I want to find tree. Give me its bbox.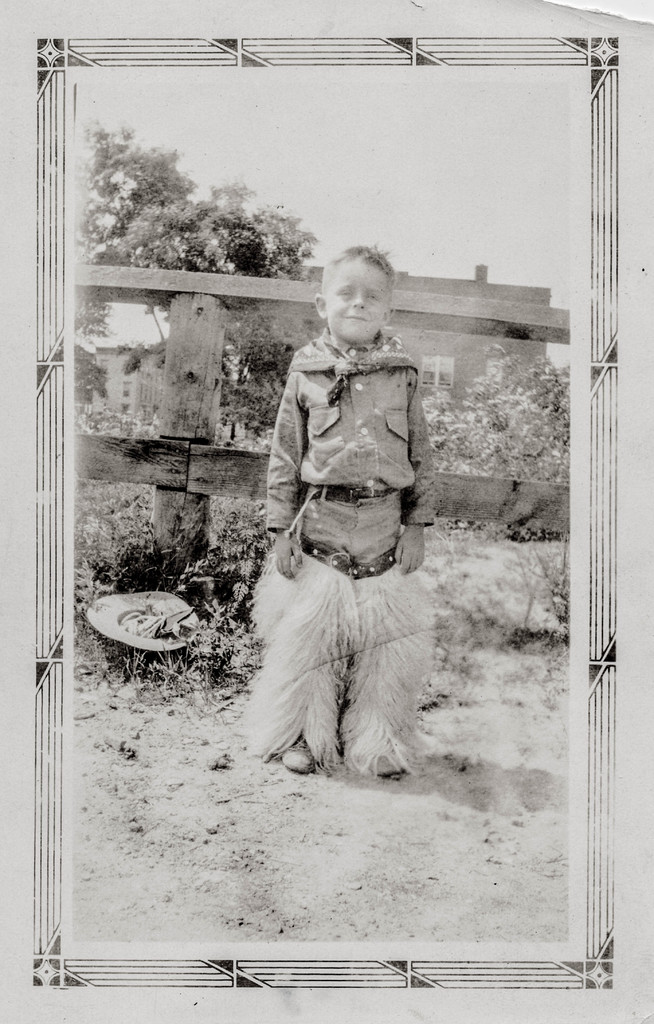
[left=53, top=129, right=306, bottom=385].
